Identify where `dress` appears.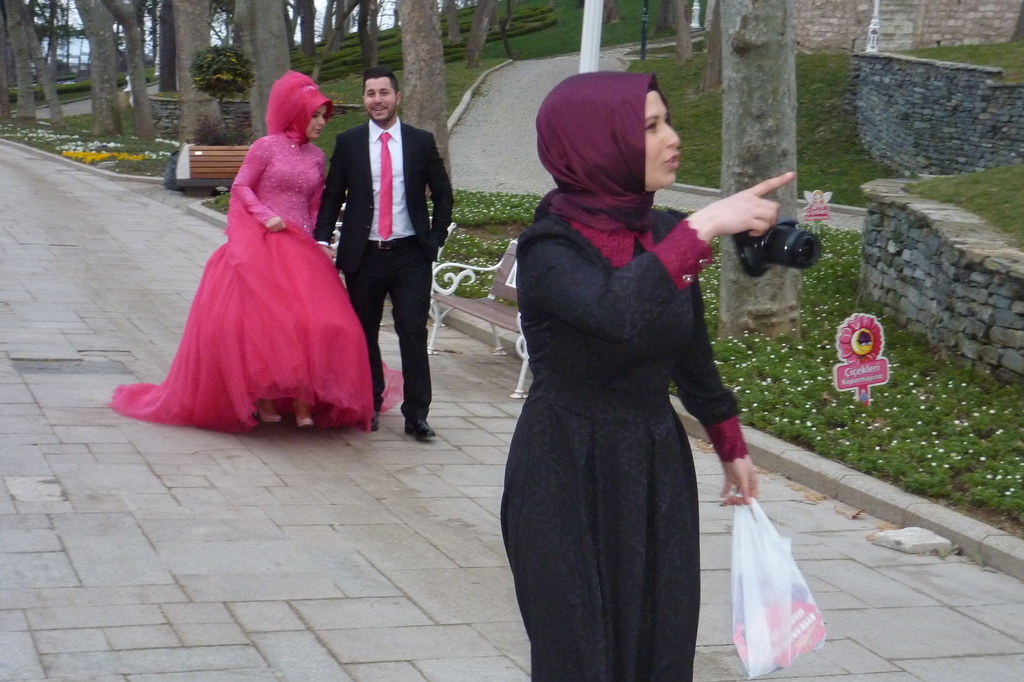
Appears at left=497, top=209, right=745, bottom=681.
